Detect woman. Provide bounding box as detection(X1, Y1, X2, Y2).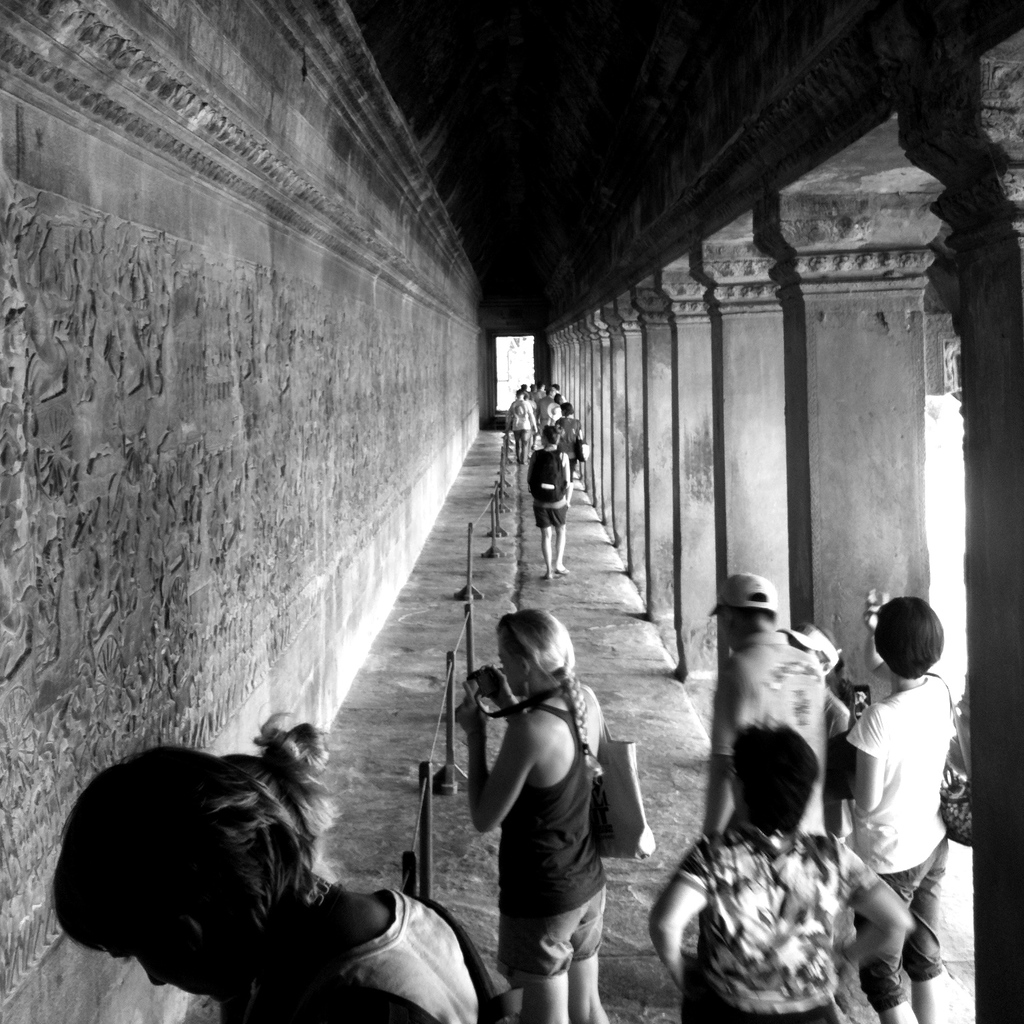
detection(553, 401, 583, 487).
